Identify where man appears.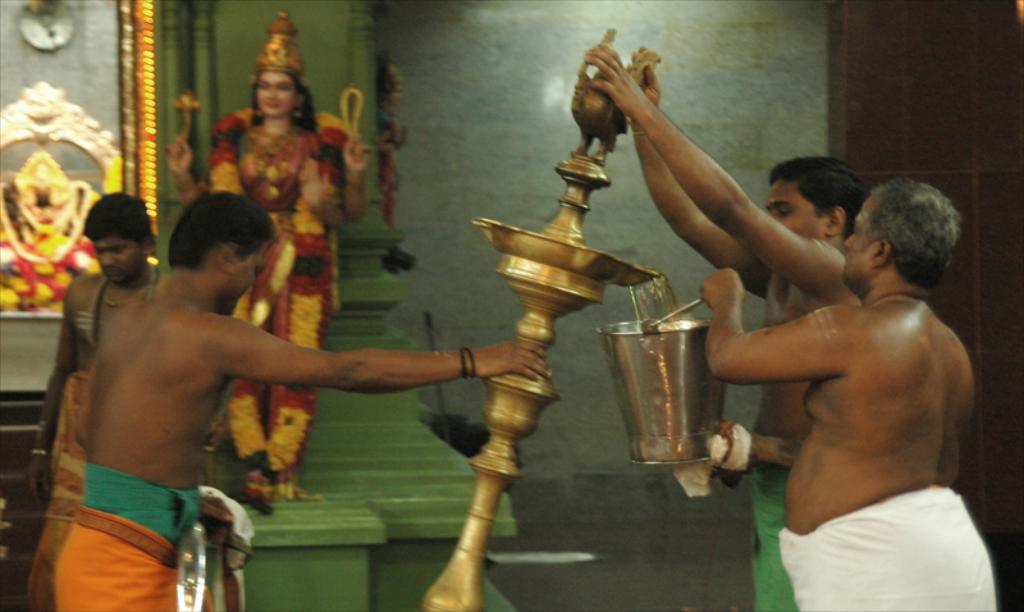
Appears at (31, 192, 163, 611).
